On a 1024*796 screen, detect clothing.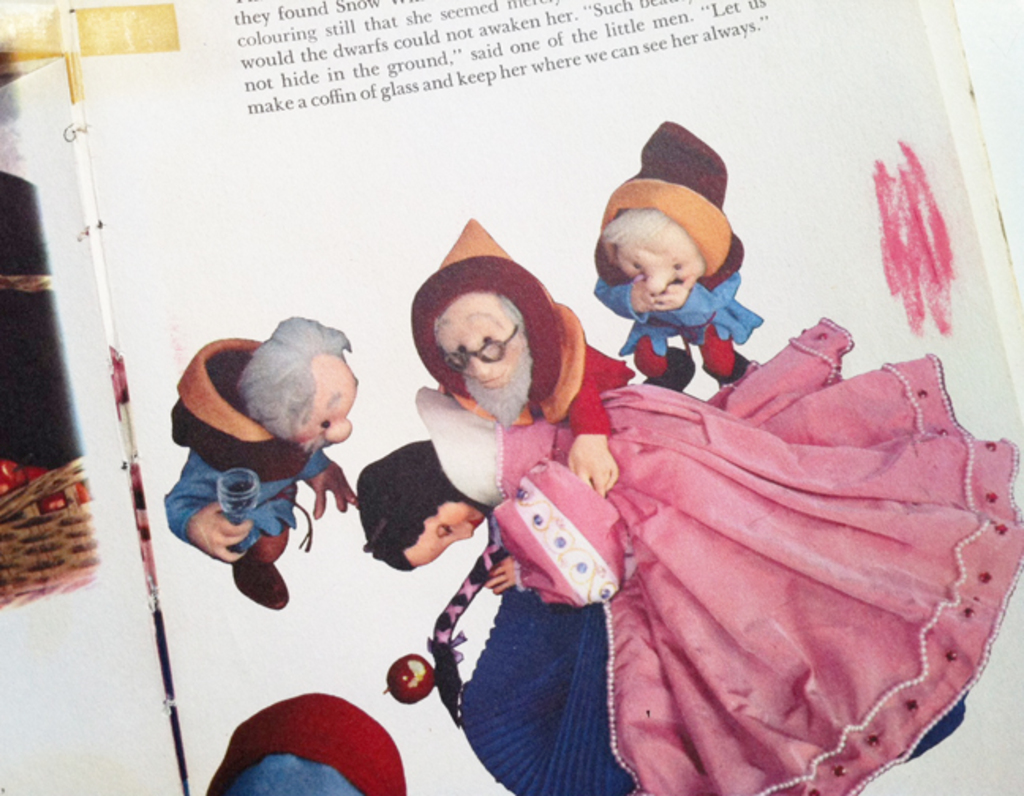
{"left": 163, "top": 335, "right": 332, "bottom": 564}.
